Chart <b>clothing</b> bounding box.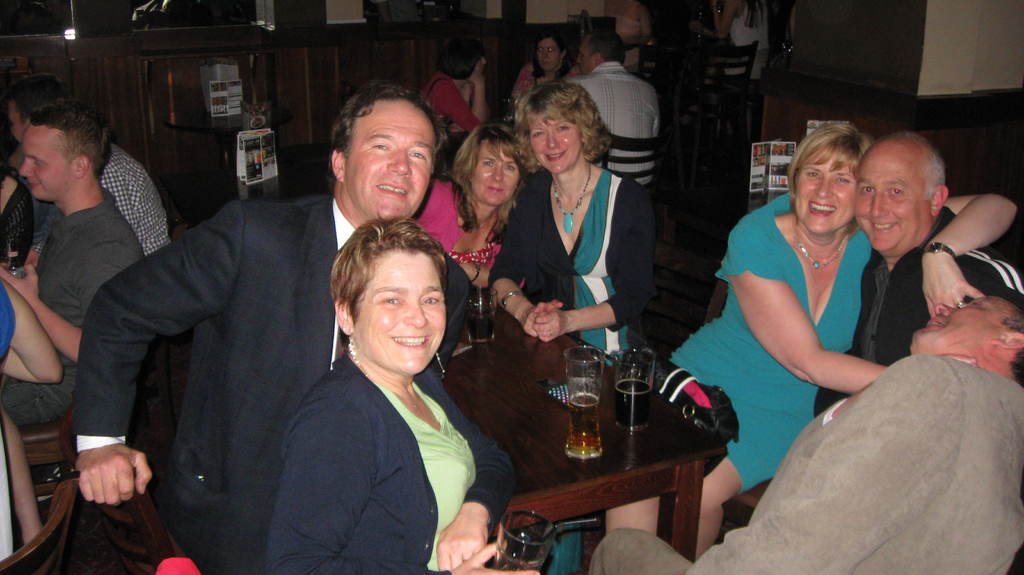
Charted: x1=584, y1=353, x2=1023, y2=574.
